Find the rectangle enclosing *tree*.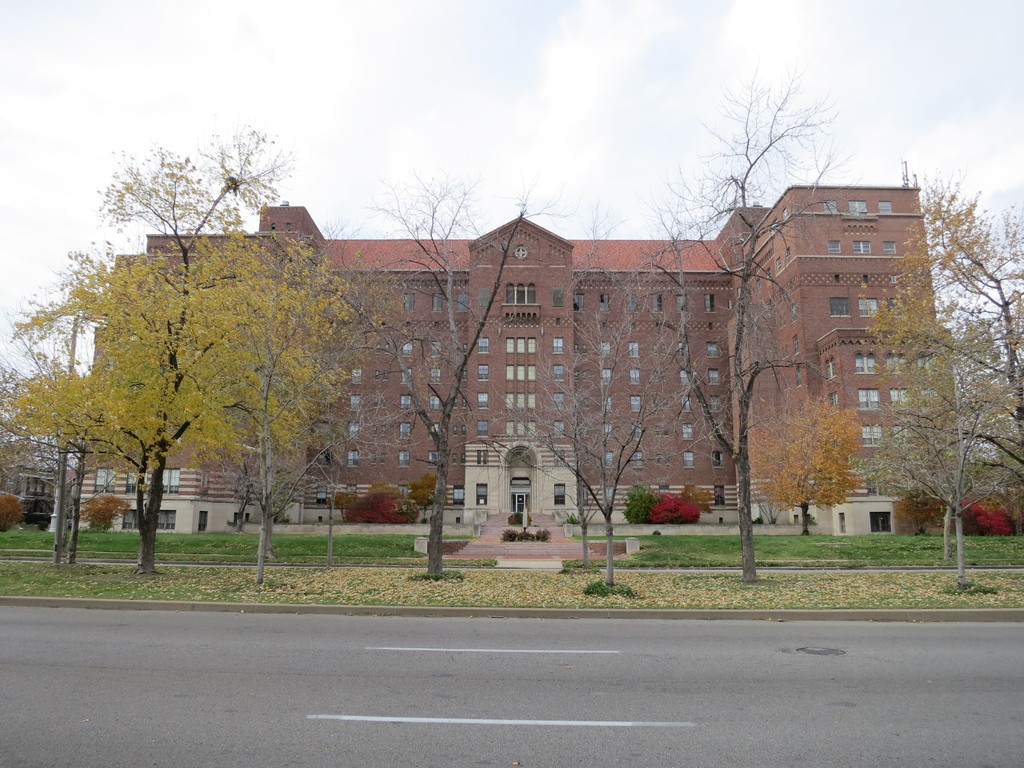
detection(858, 165, 1023, 580).
